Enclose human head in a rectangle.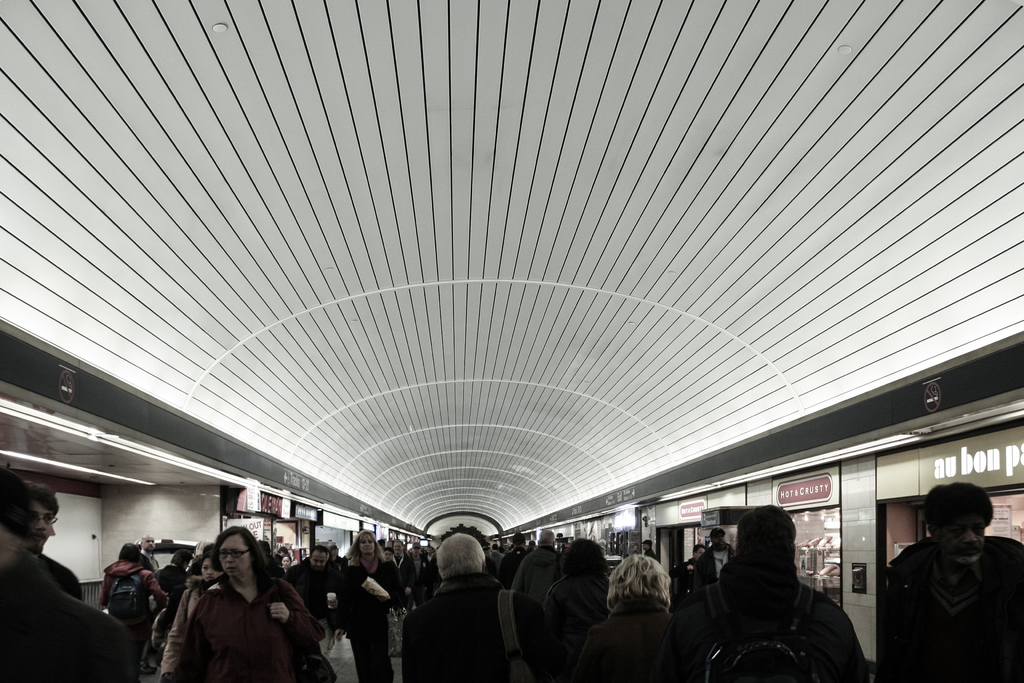
bbox=[380, 548, 393, 567].
